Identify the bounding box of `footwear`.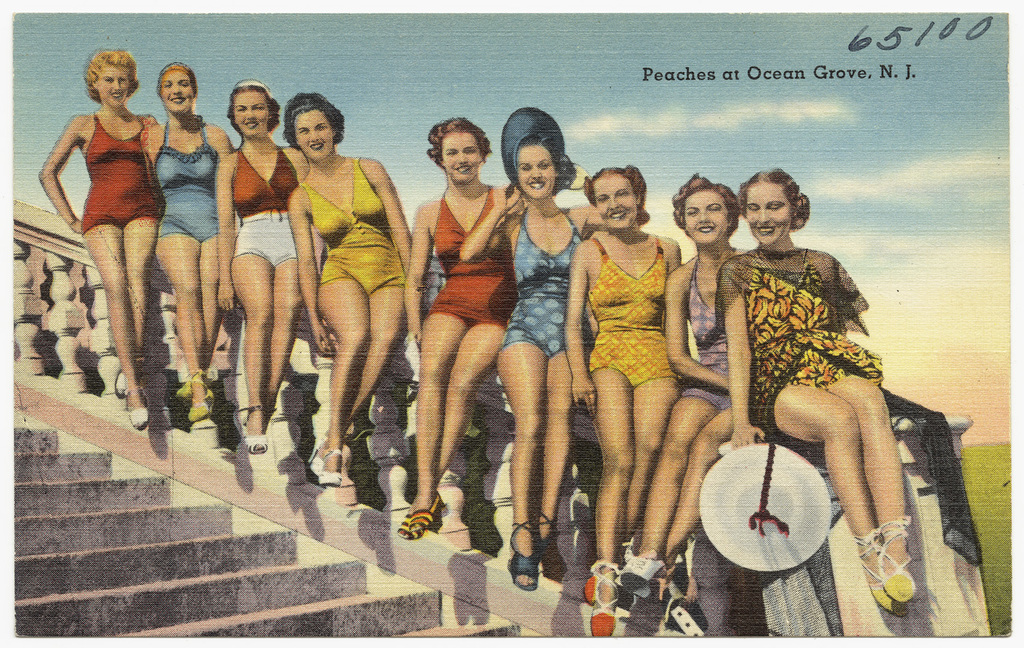
[853, 529, 909, 616].
